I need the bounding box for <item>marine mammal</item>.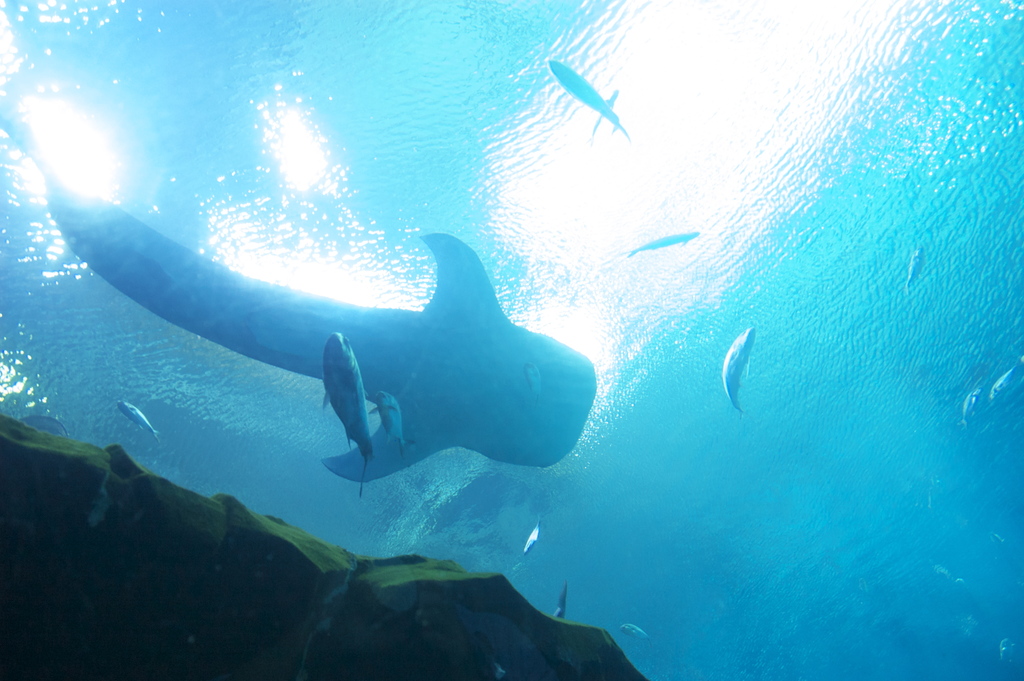
Here it is: <bbox>964, 382, 988, 416</bbox>.
